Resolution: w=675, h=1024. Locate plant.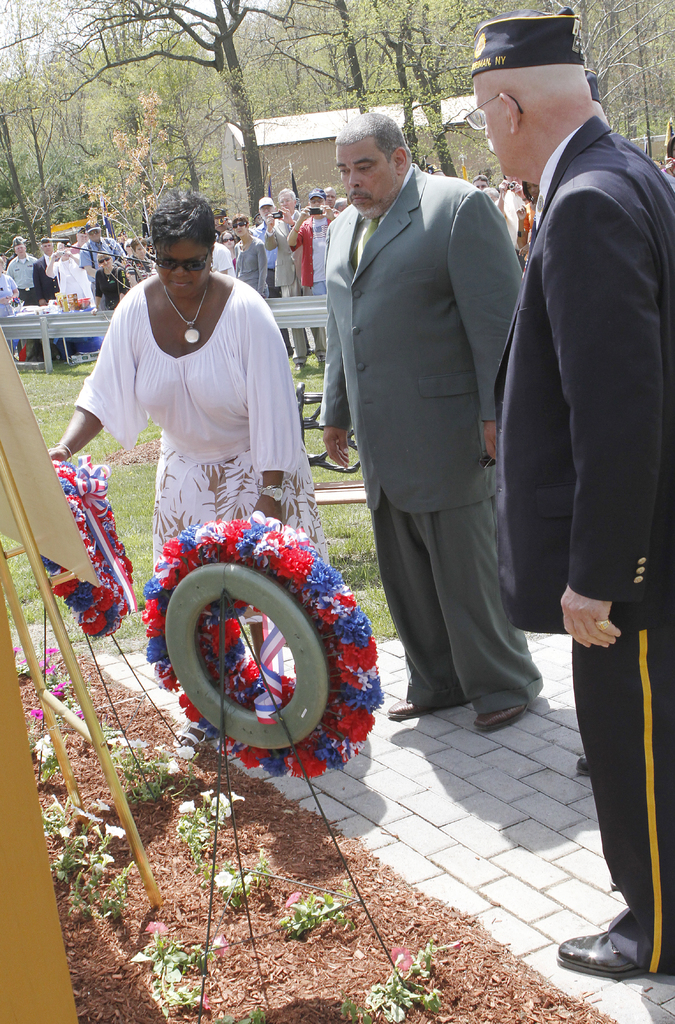
x1=0, y1=536, x2=36, y2=559.
